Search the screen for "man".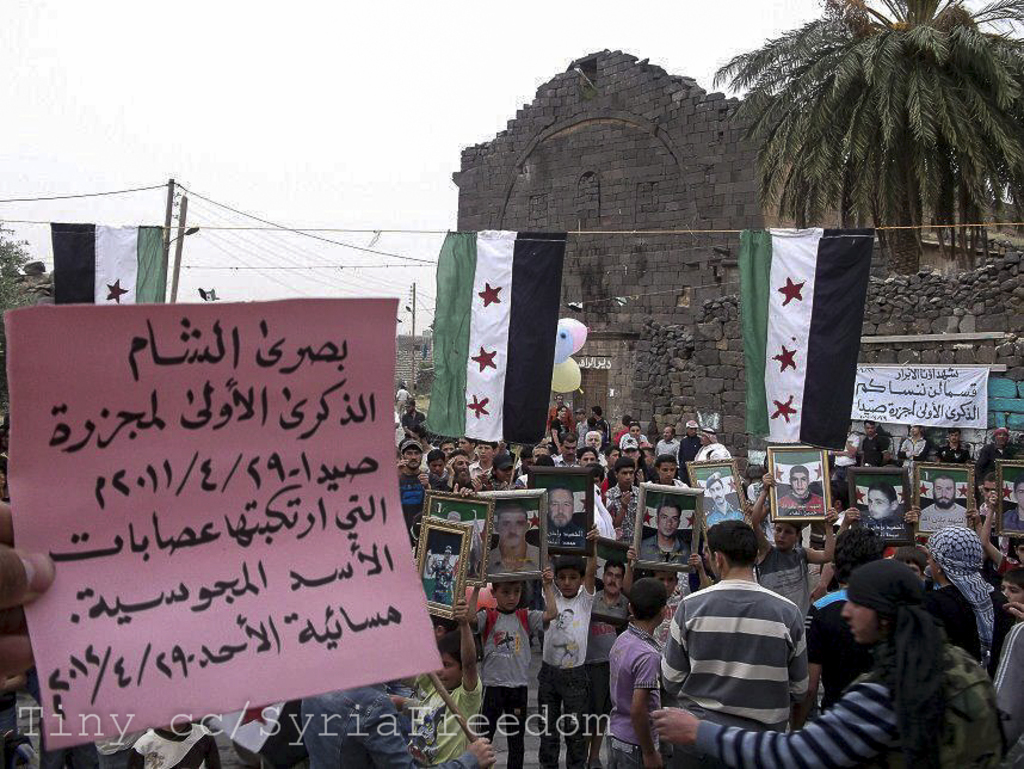
Found at bbox(678, 413, 701, 465).
